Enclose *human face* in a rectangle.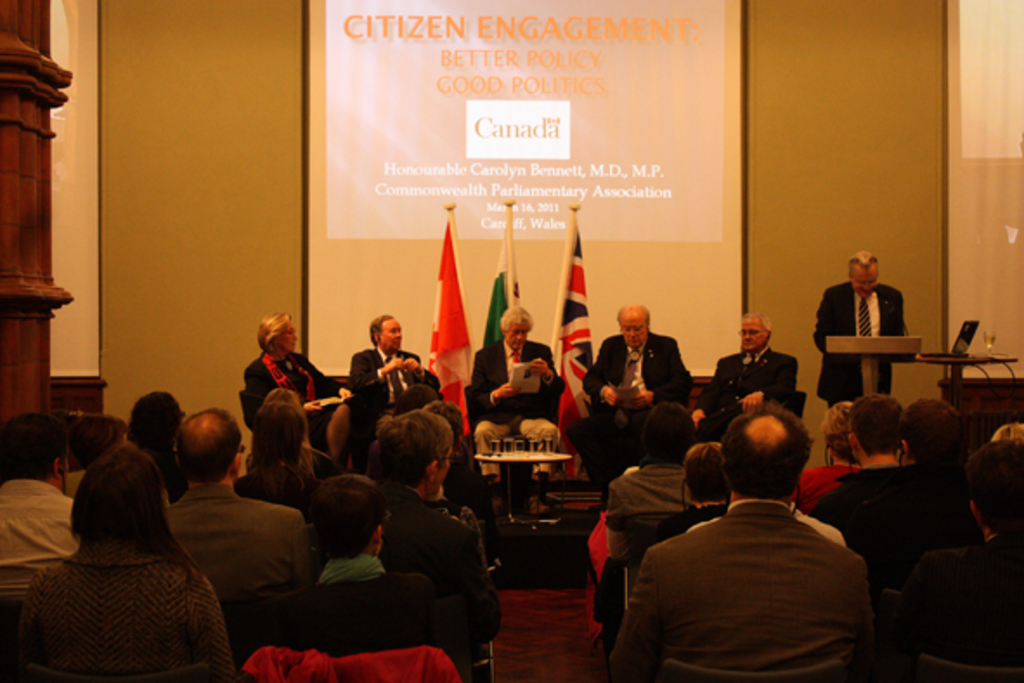
locate(379, 319, 402, 354).
